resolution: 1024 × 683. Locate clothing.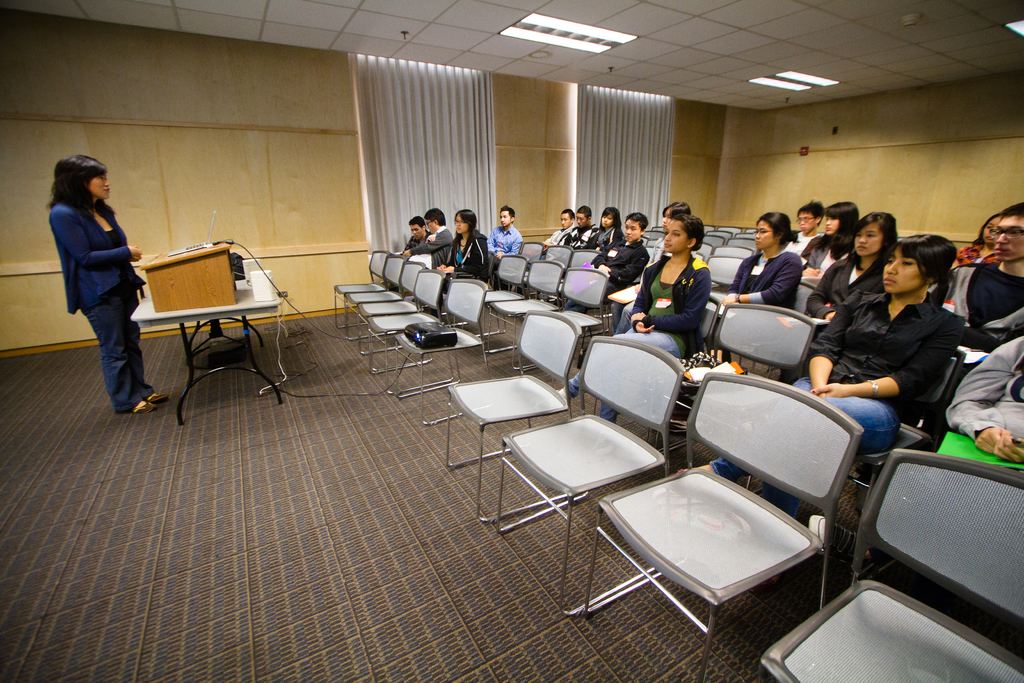
locate(564, 235, 652, 314).
